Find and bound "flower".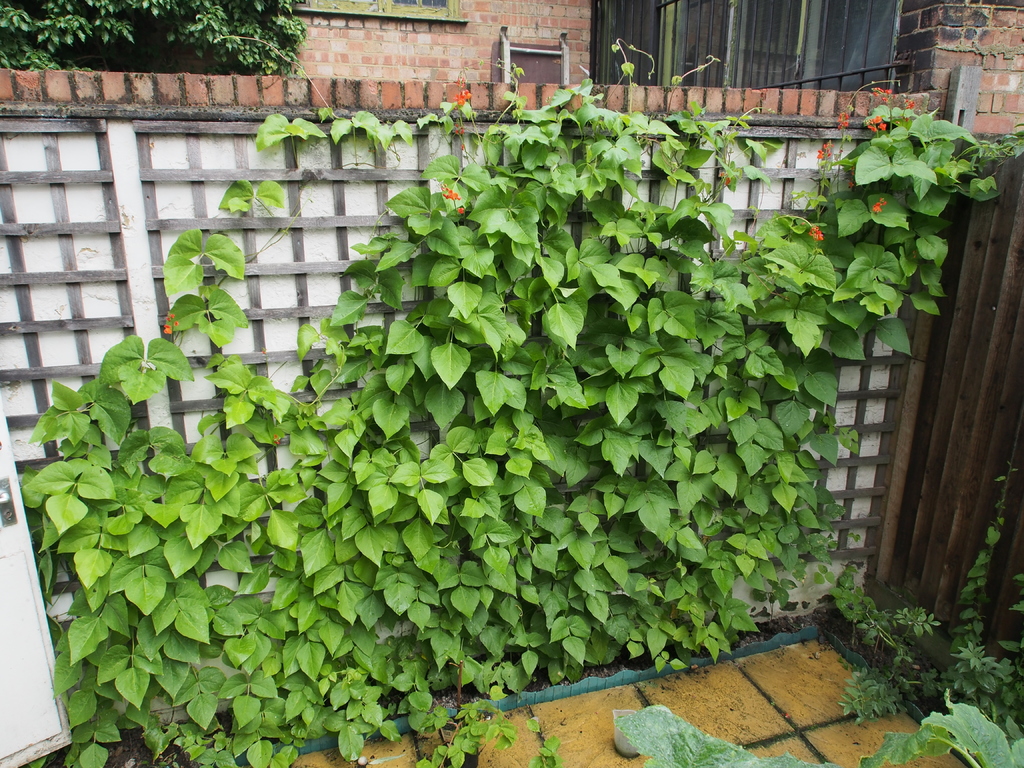
Bound: <bbox>837, 114, 843, 119</bbox>.
